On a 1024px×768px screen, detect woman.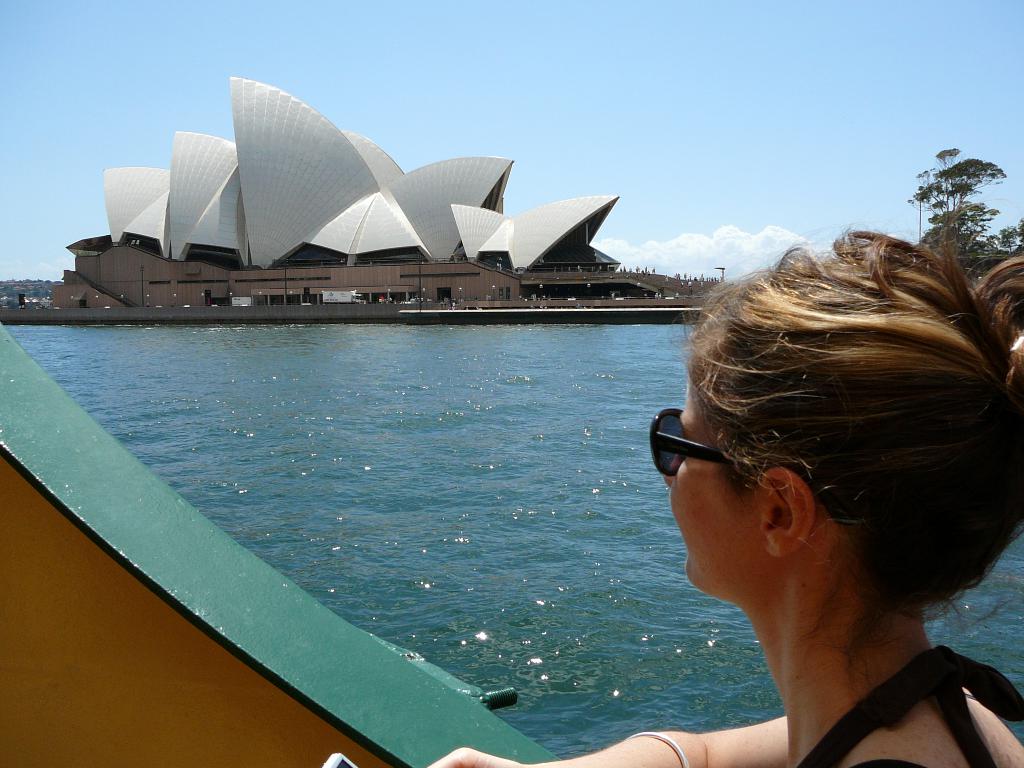
499, 168, 1011, 767.
